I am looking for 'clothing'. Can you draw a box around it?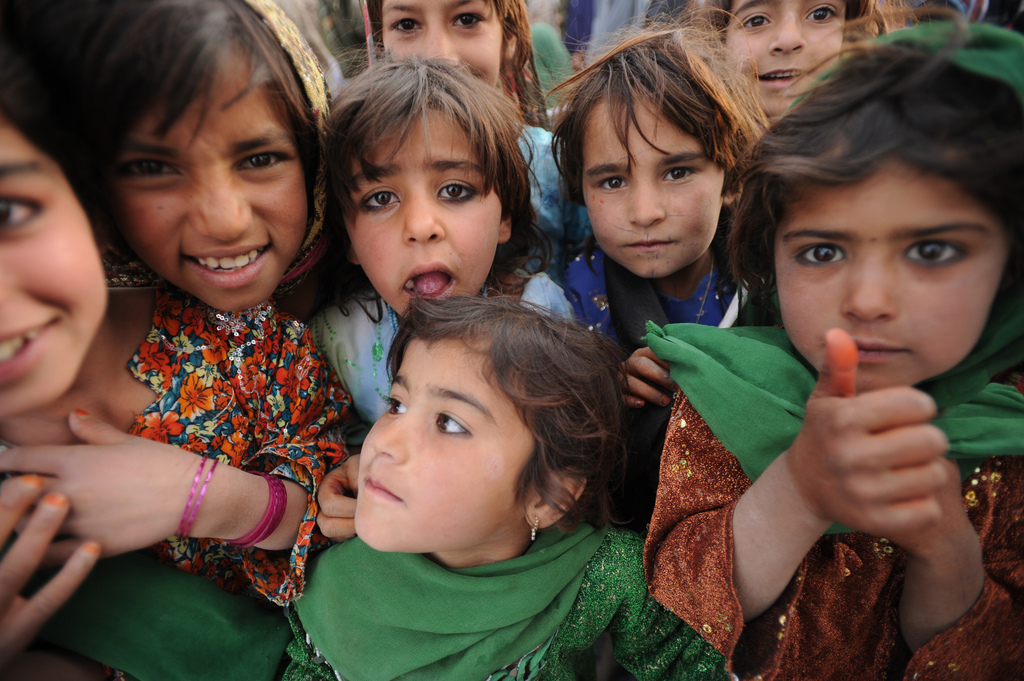
Sure, the bounding box is (left=0, top=289, right=406, bottom=568).
